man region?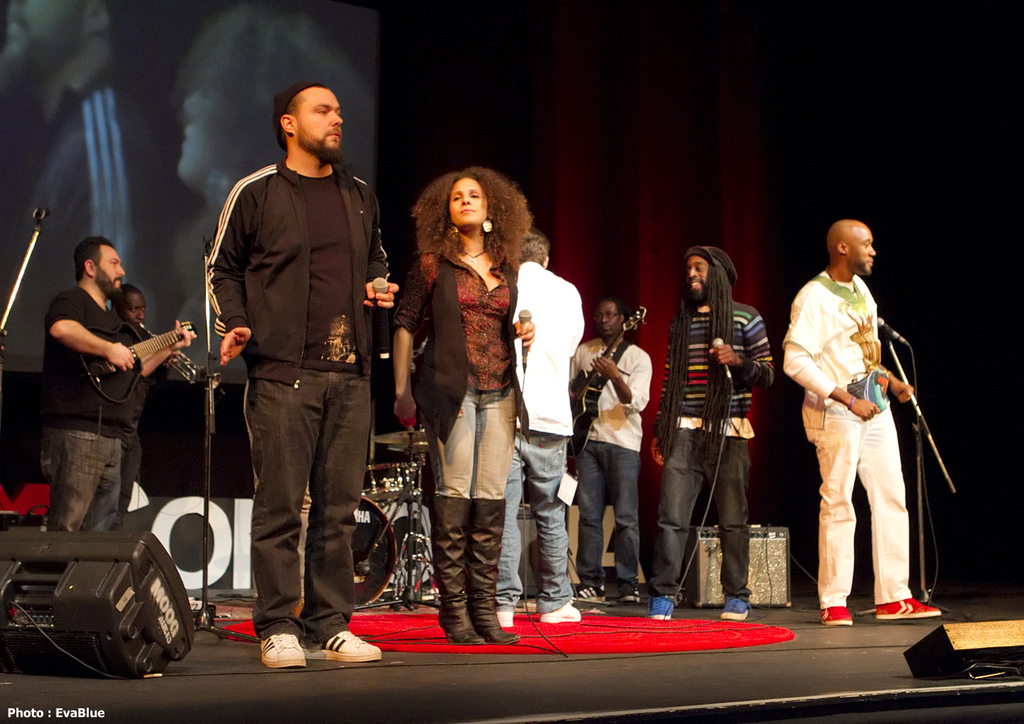
(782,220,942,625)
